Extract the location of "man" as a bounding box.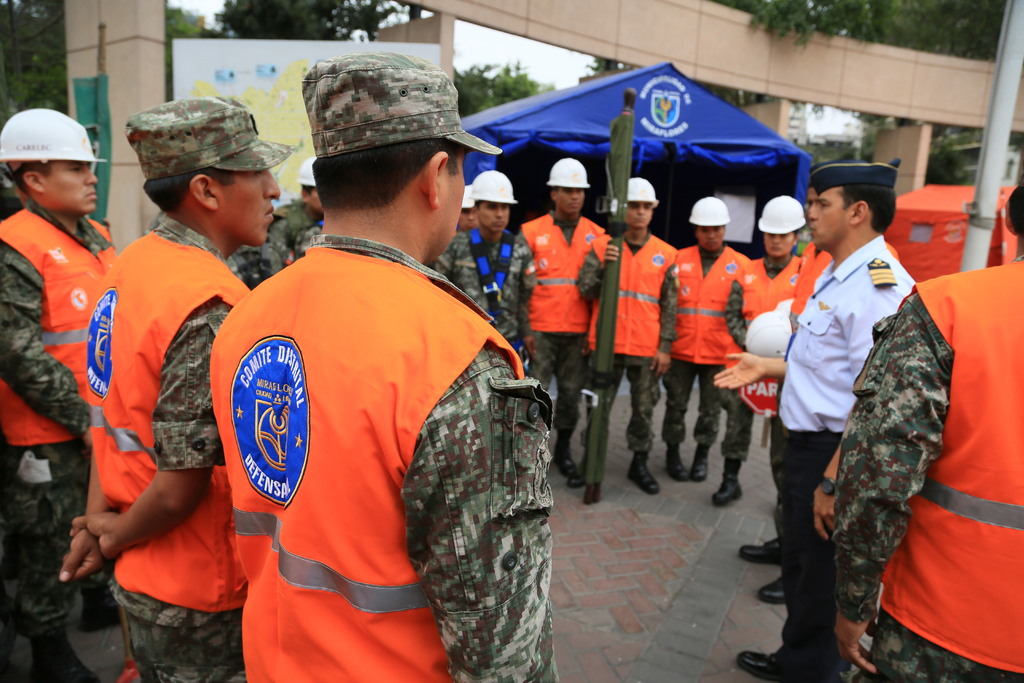
l=724, t=179, r=817, b=516.
